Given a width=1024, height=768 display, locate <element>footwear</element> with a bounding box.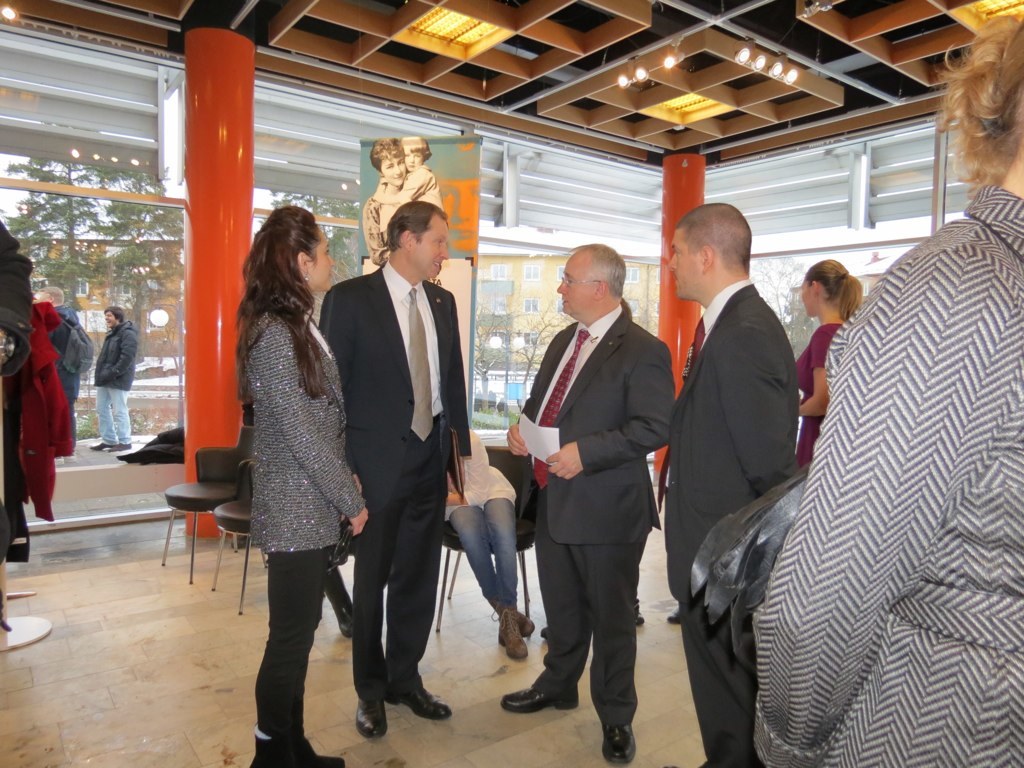
Located: region(338, 665, 430, 743).
